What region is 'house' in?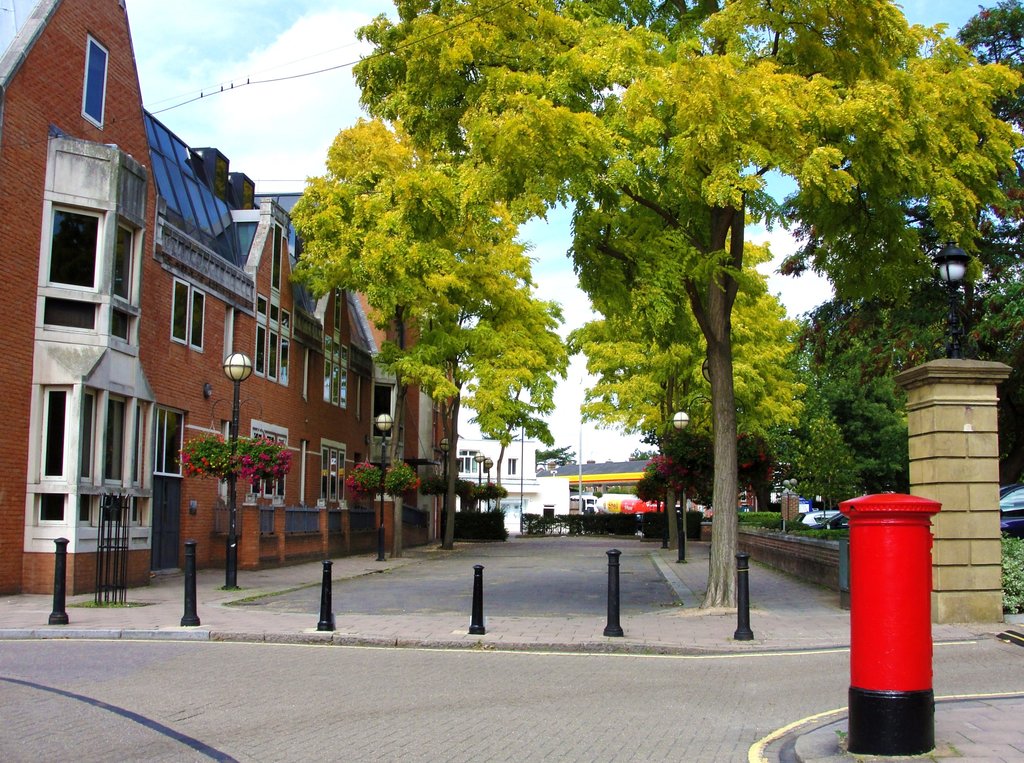
region(543, 462, 668, 527).
